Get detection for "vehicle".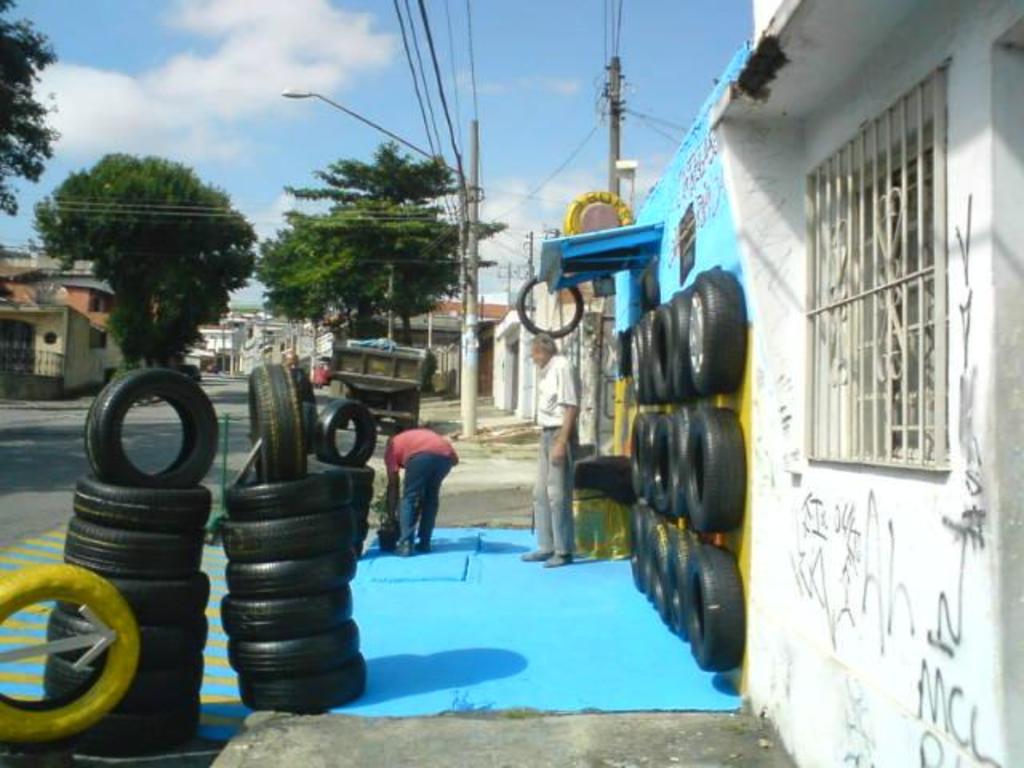
Detection: Rect(331, 336, 430, 435).
